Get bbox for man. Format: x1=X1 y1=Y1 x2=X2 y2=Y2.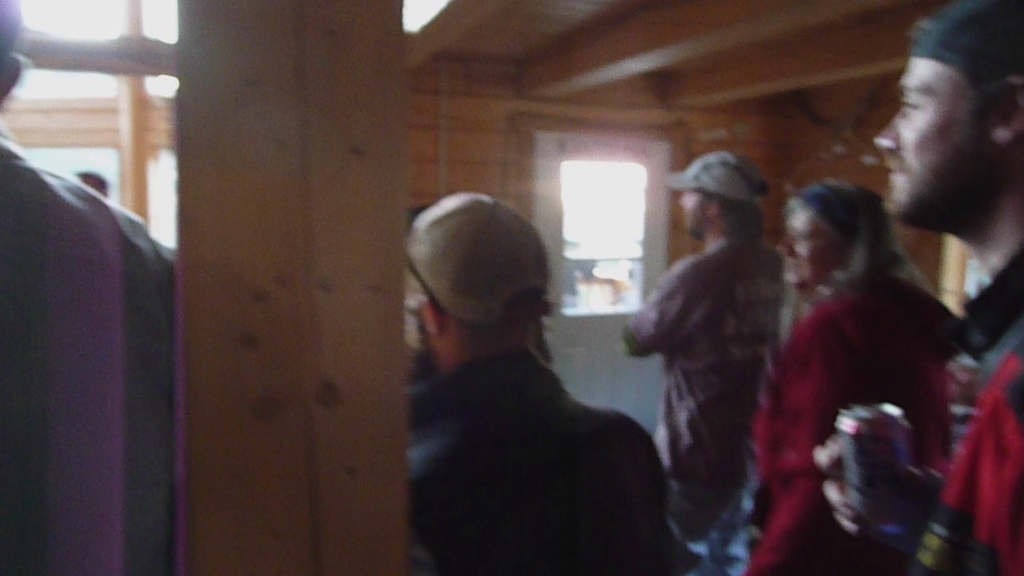
x1=615 y1=152 x2=792 y2=569.
